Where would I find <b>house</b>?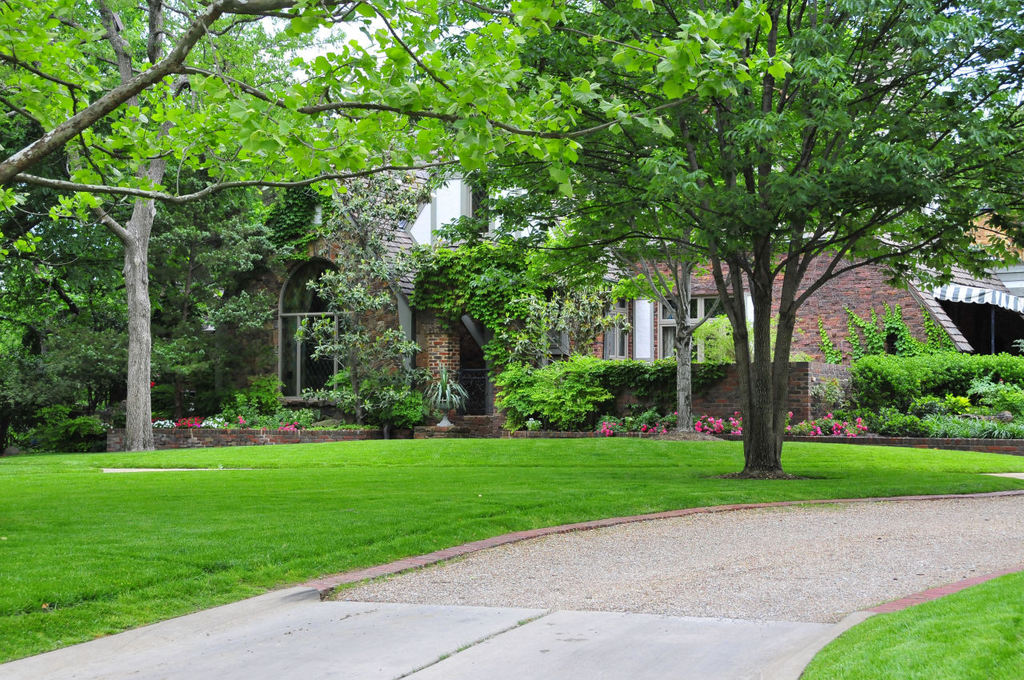
At (x1=201, y1=176, x2=423, y2=429).
